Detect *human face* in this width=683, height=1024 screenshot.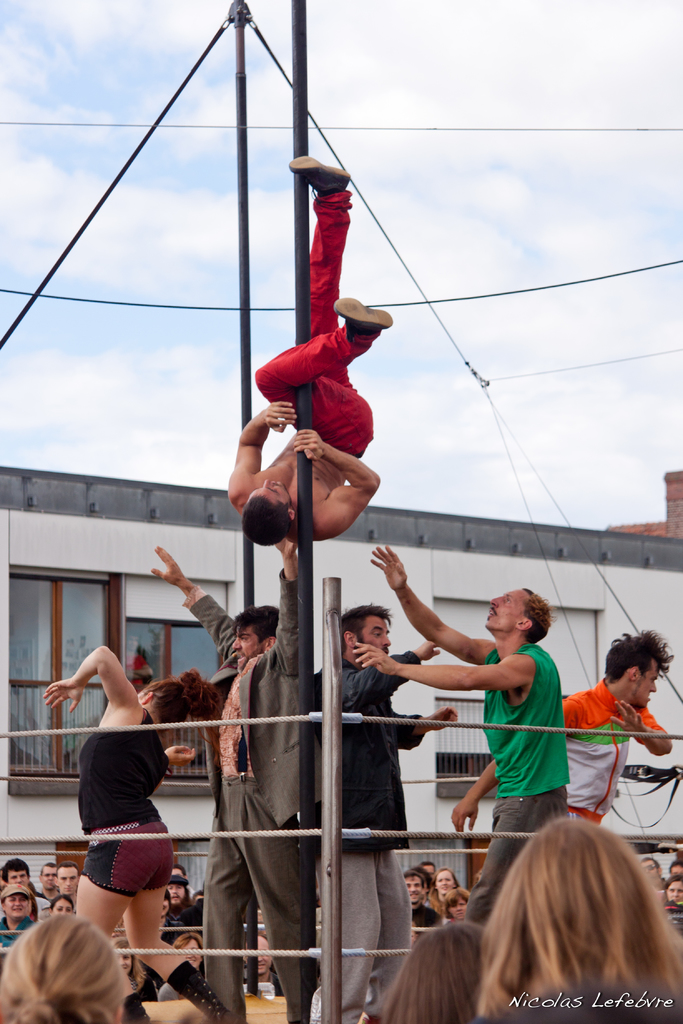
Detection: <region>632, 662, 660, 708</region>.
